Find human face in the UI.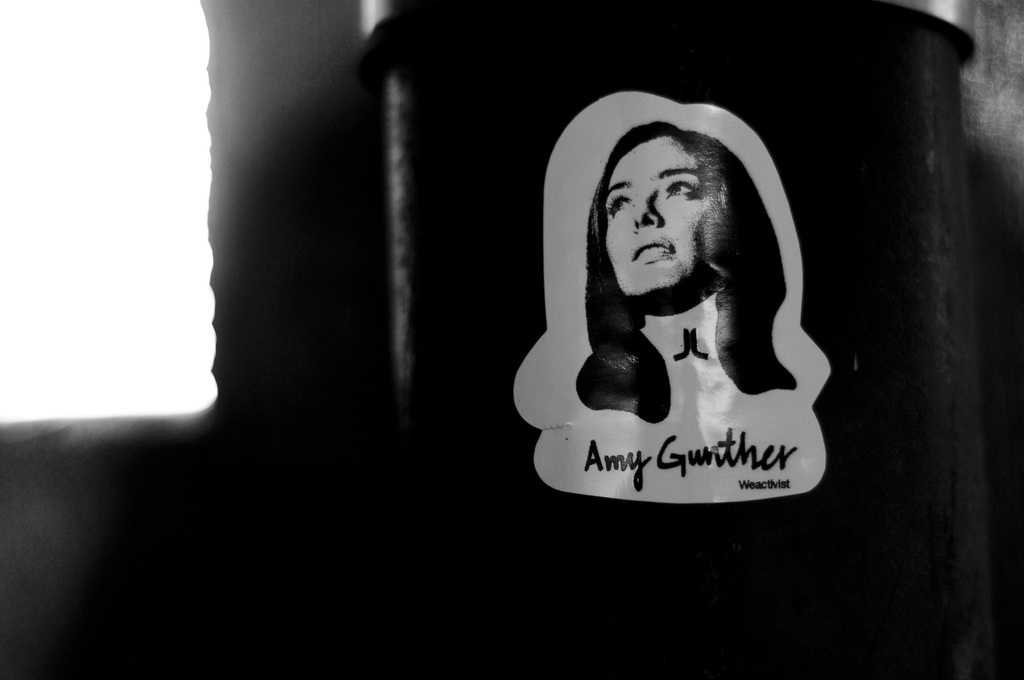
UI element at bbox(600, 135, 715, 312).
